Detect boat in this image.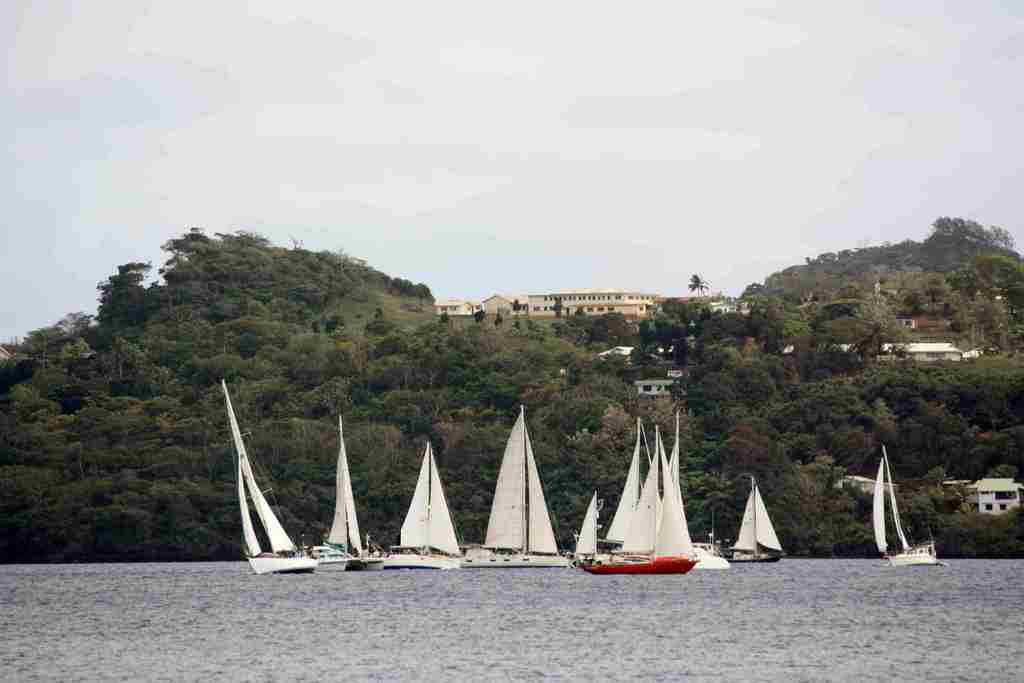
Detection: [left=223, top=377, right=319, bottom=577].
